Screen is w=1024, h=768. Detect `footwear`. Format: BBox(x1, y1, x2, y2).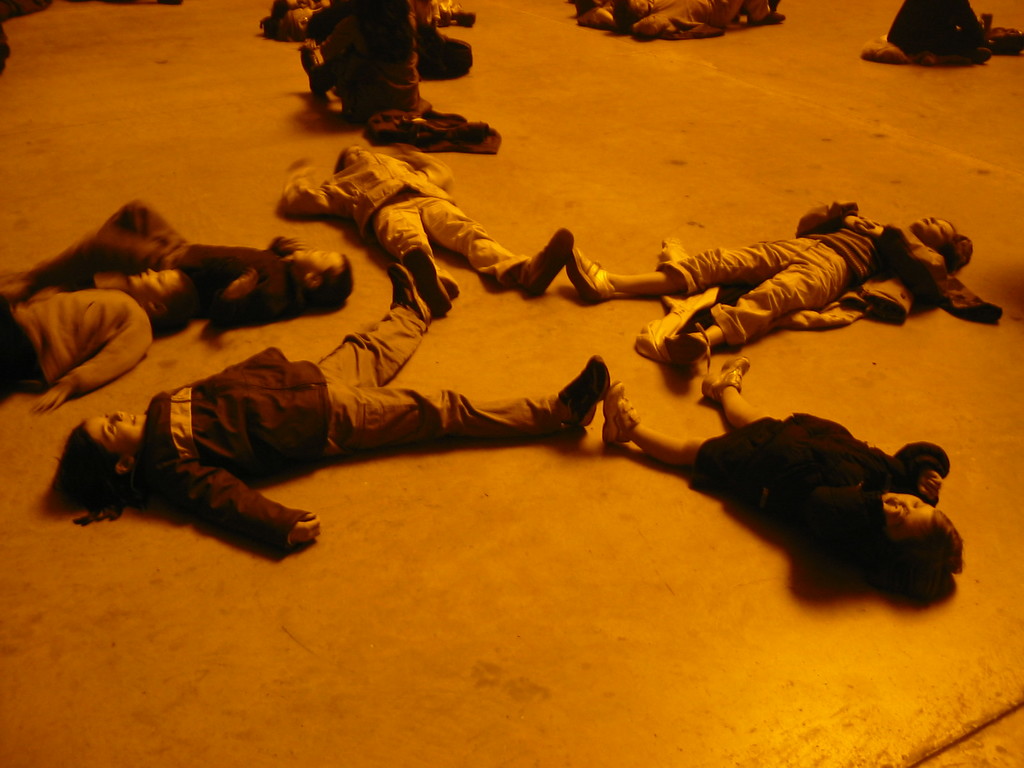
BBox(565, 242, 615, 308).
